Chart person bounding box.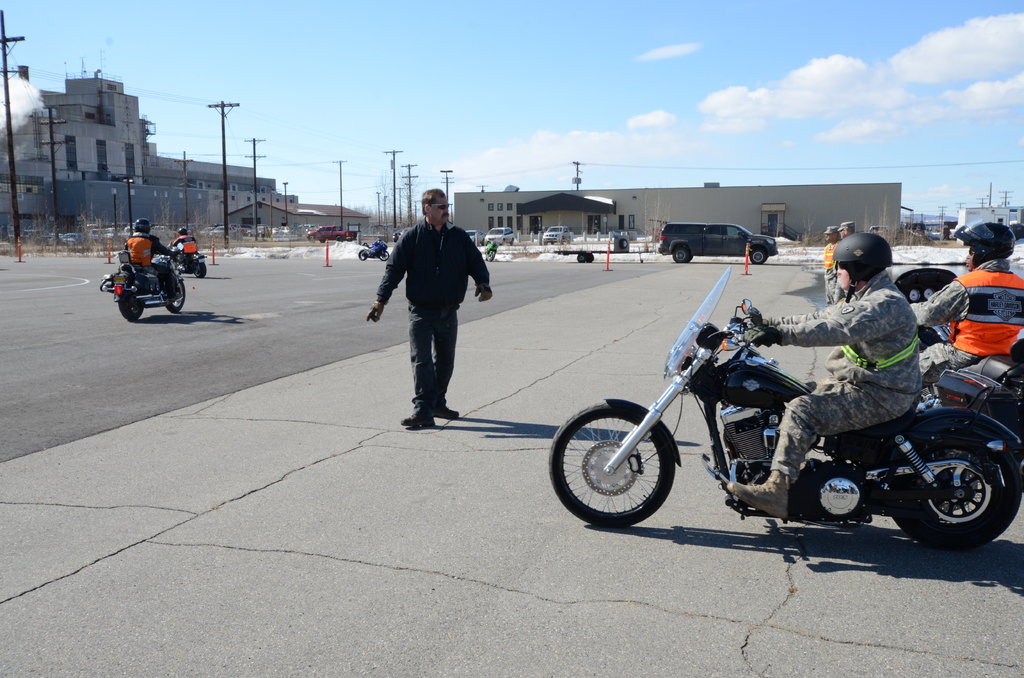
Charted: region(122, 220, 174, 303).
